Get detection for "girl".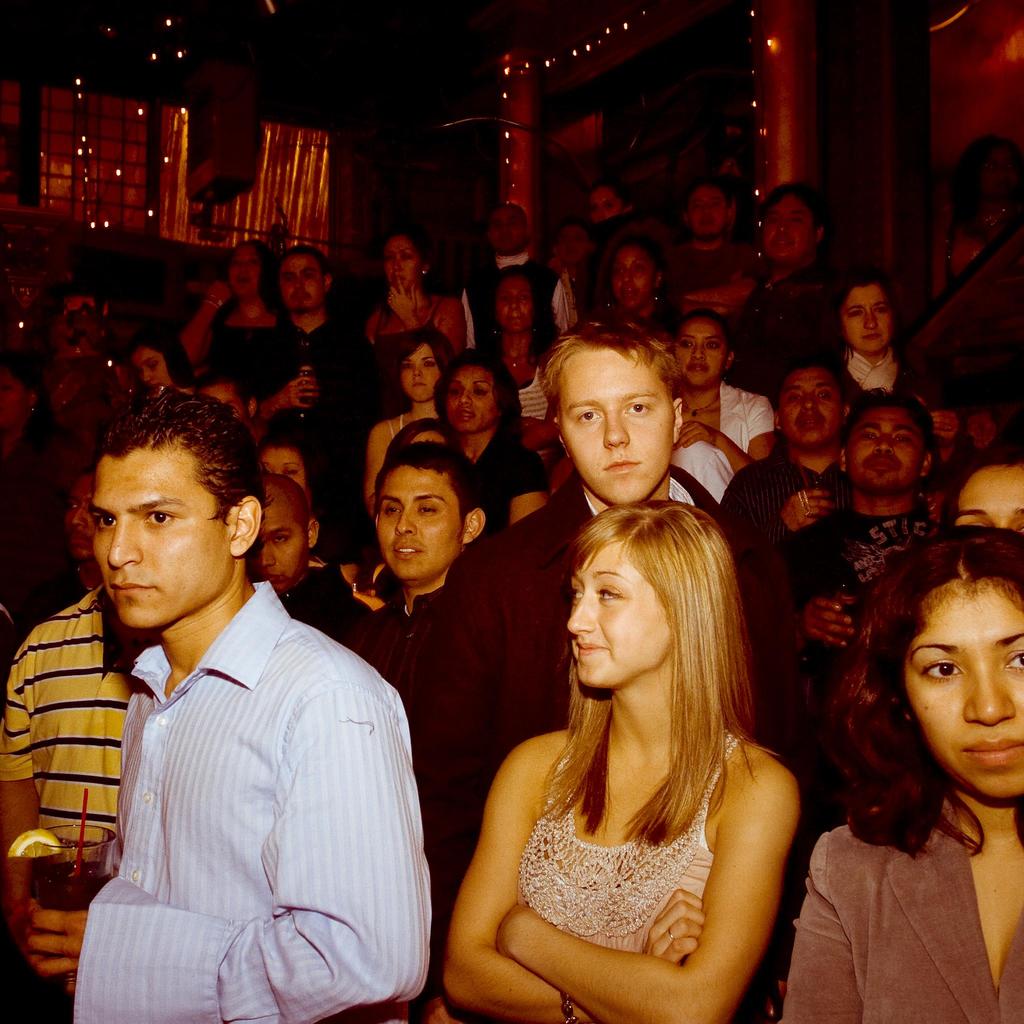
Detection: (840, 273, 921, 407).
